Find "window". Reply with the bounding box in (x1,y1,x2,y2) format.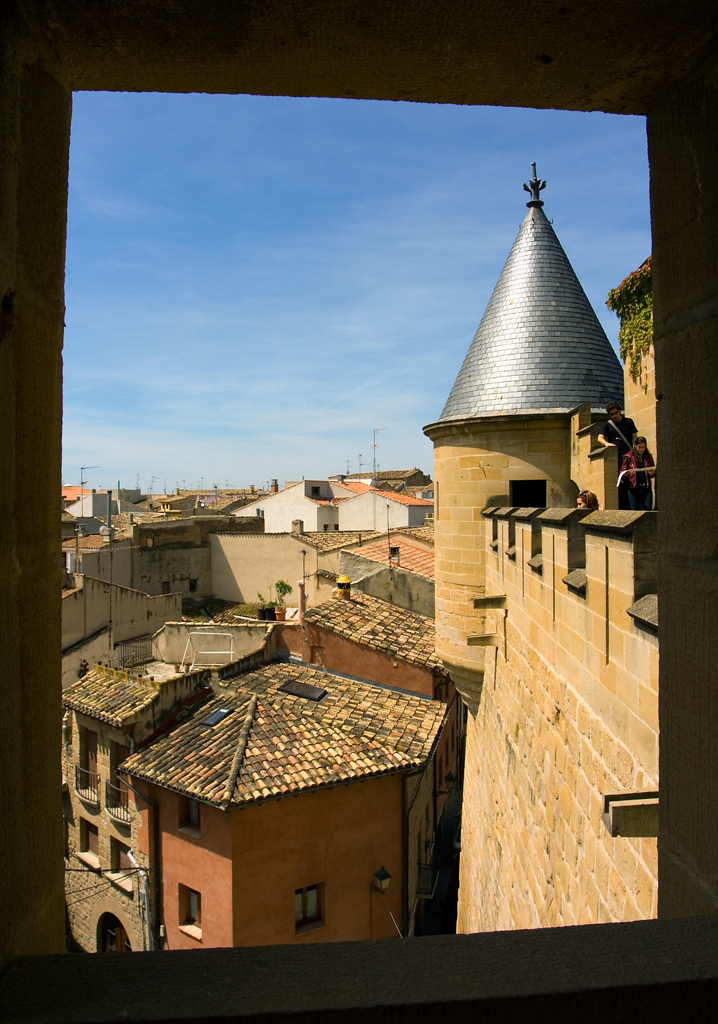
(291,889,321,934).
